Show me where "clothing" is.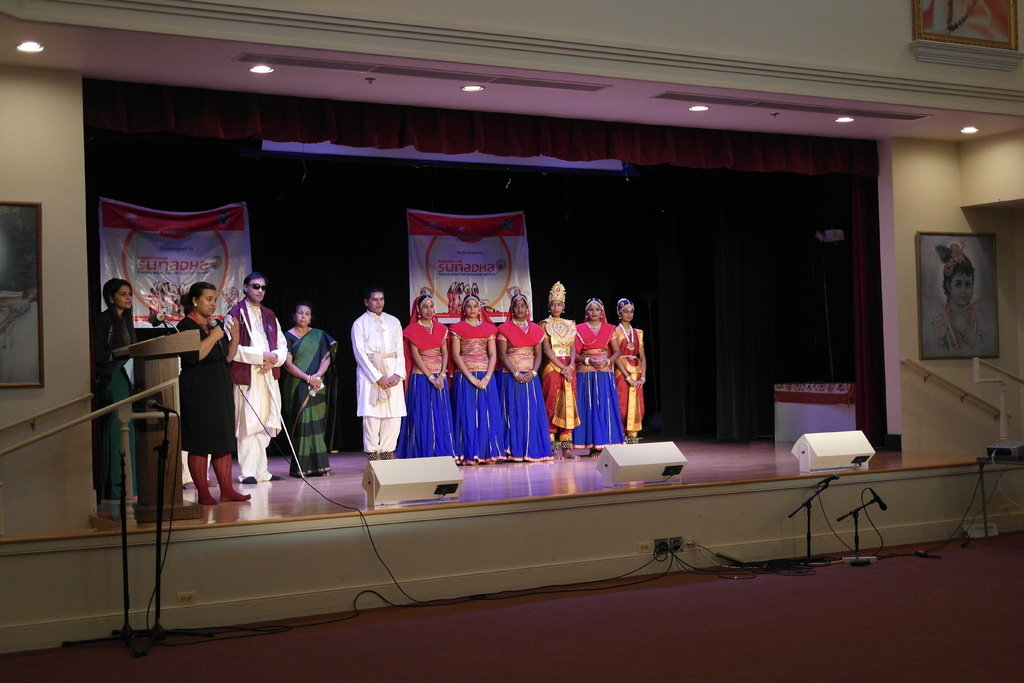
"clothing" is at crop(342, 300, 402, 446).
